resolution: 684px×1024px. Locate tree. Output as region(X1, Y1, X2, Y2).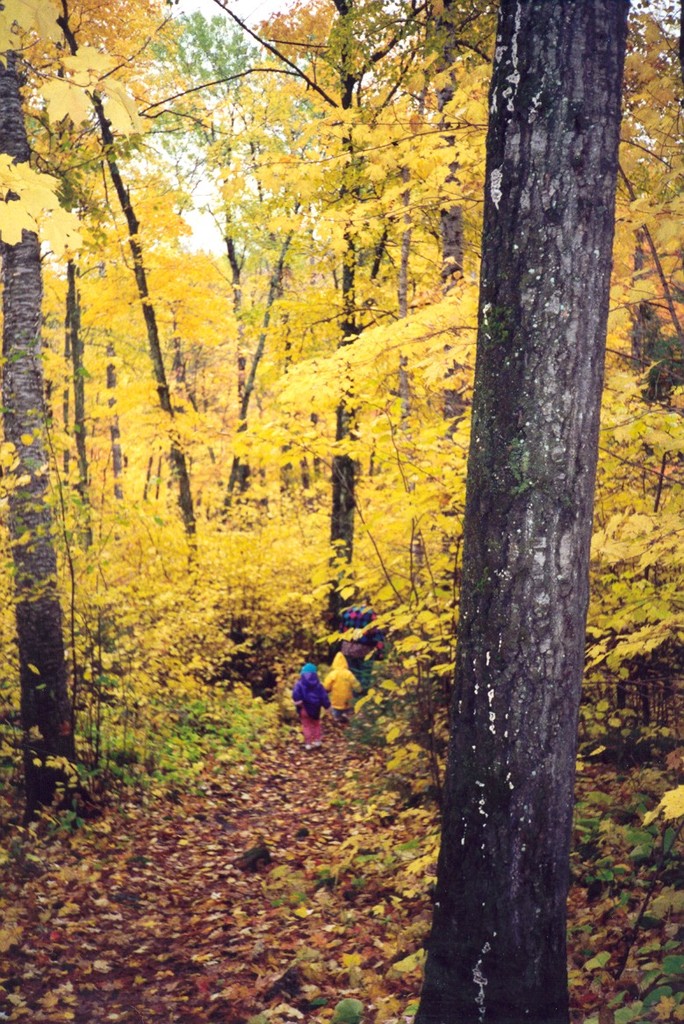
region(18, 18, 616, 902).
